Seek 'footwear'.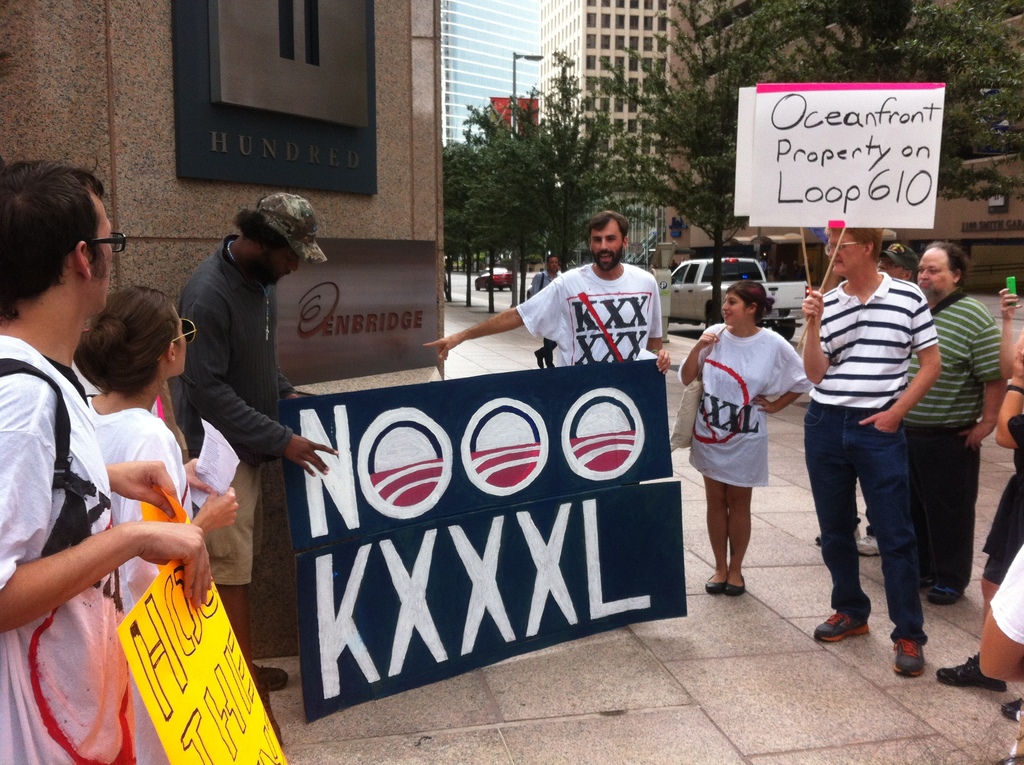
x1=933, y1=654, x2=1012, y2=693.
